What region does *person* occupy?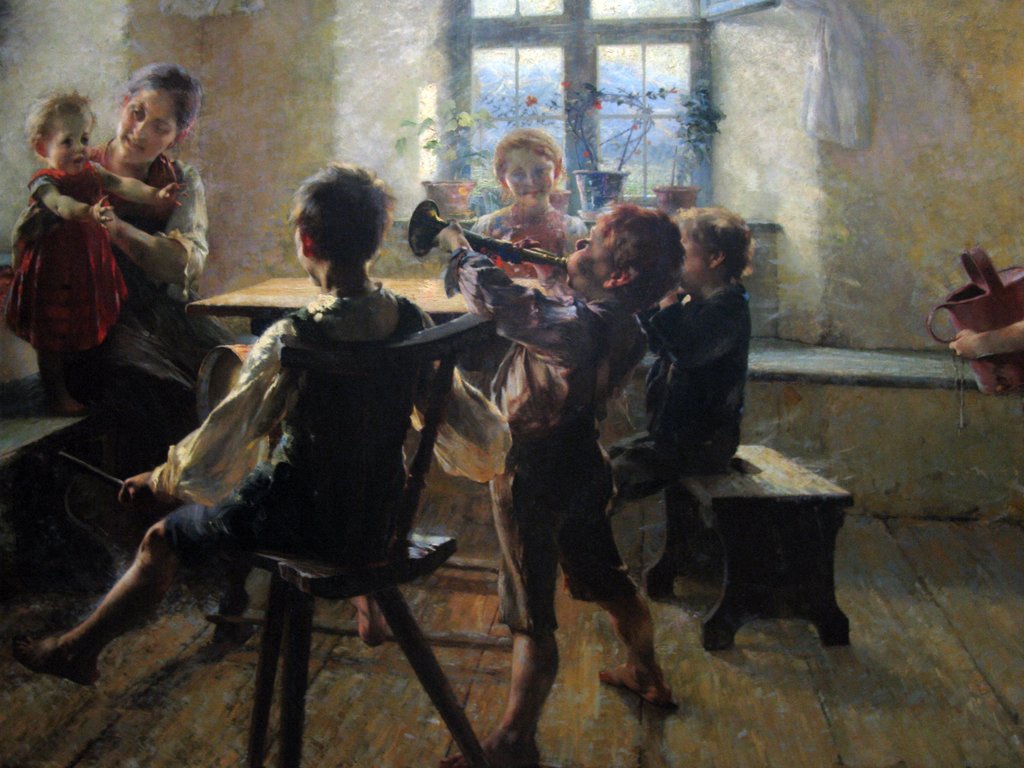
465 120 592 276.
